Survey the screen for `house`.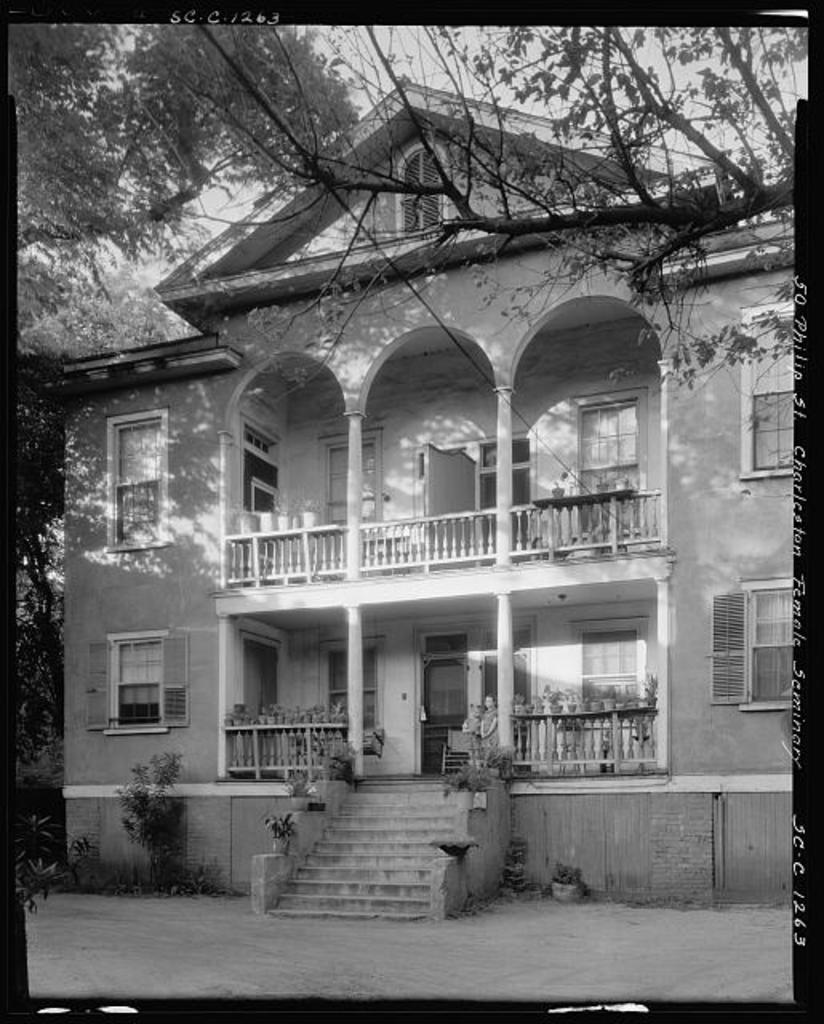
Survey found: <region>67, 91, 754, 930</region>.
